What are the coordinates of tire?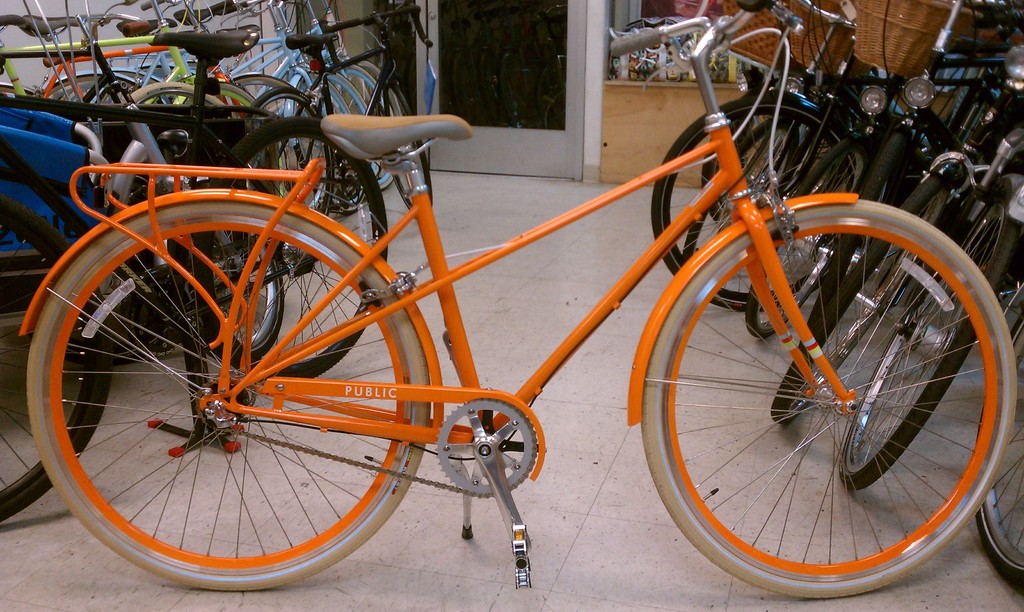
648/91/858/314.
